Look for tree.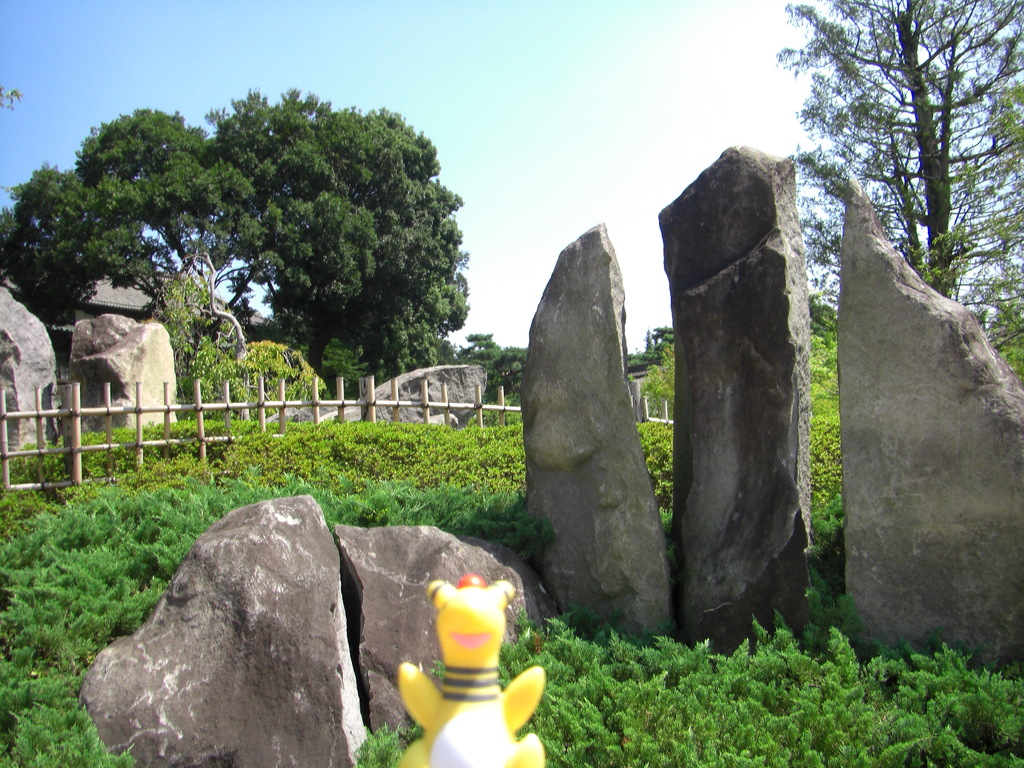
Found: <region>772, 0, 1023, 356</region>.
